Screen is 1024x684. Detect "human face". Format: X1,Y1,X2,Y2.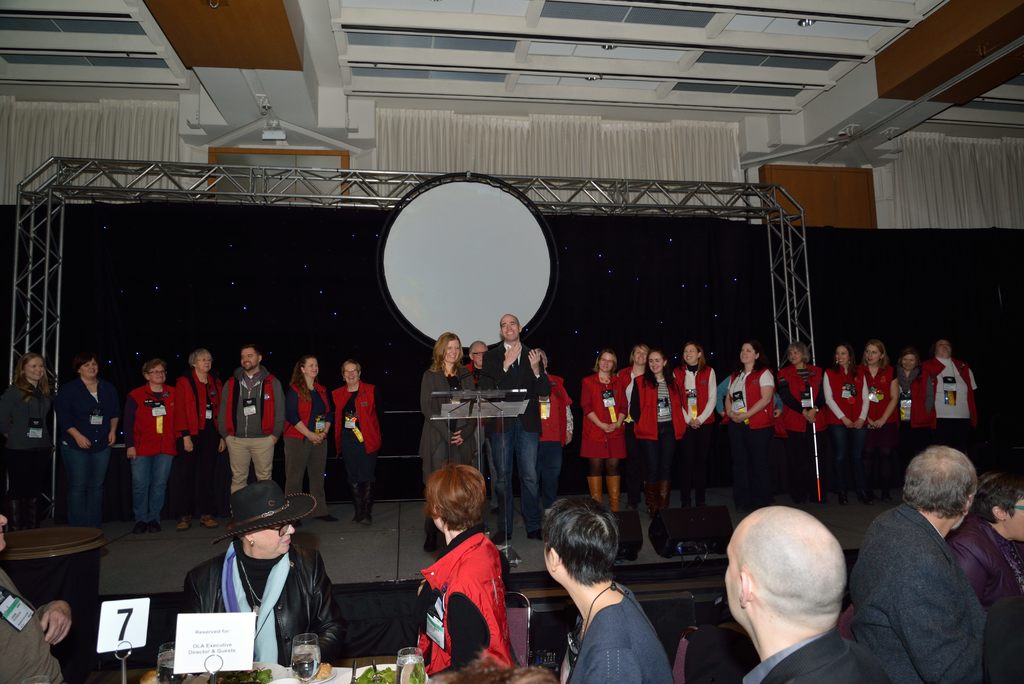
302,358,318,377.
